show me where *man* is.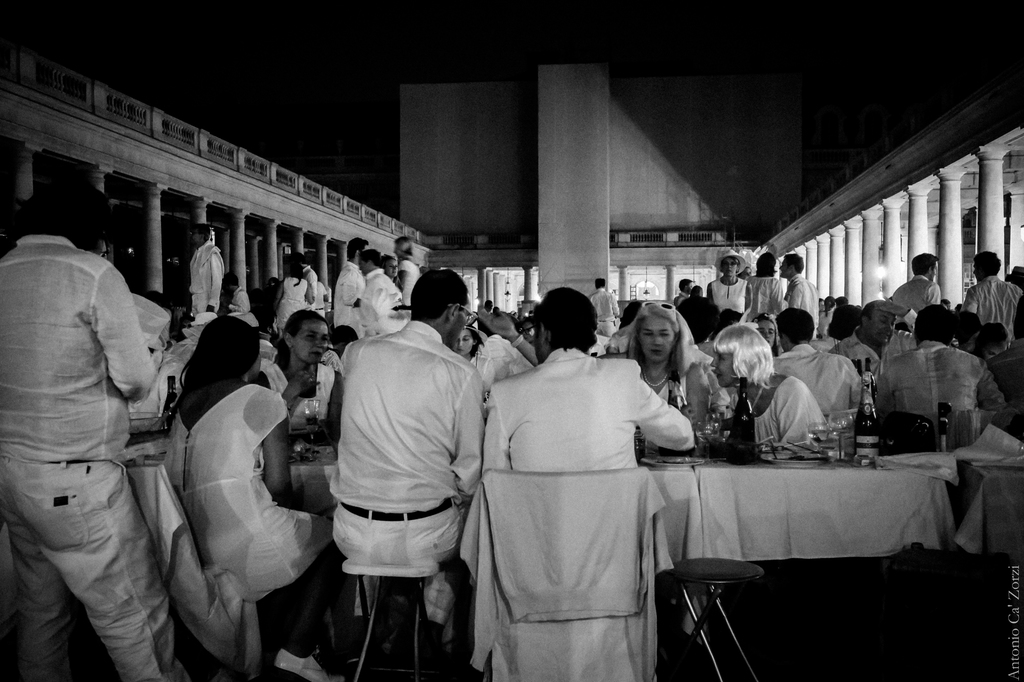
*man* is at (x1=710, y1=246, x2=748, y2=312).
